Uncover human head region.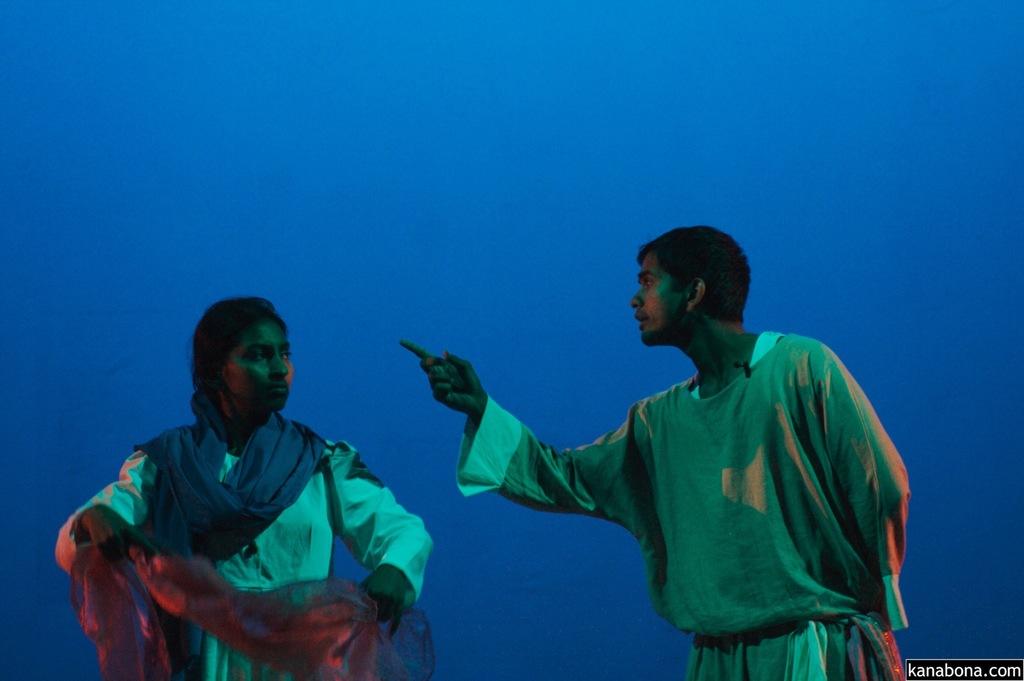
Uncovered: x1=188, y1=294, x2=299, y2=415.
